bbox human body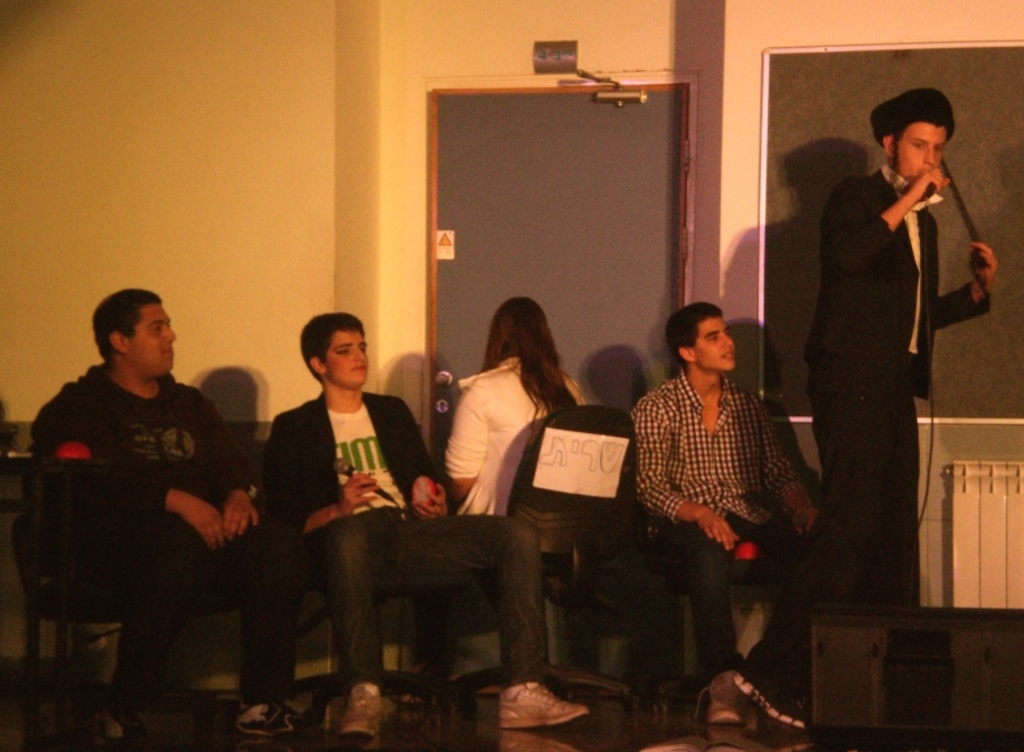
[x1=262, y1=389, x2=588, y2=736]
